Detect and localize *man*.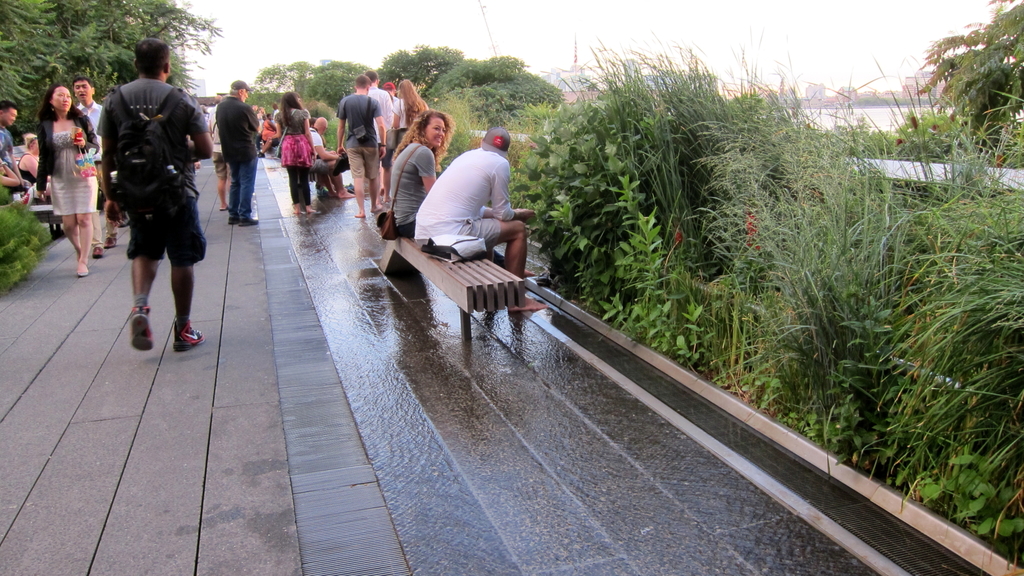
Localized at bbox(93, 43, 208, 349).
